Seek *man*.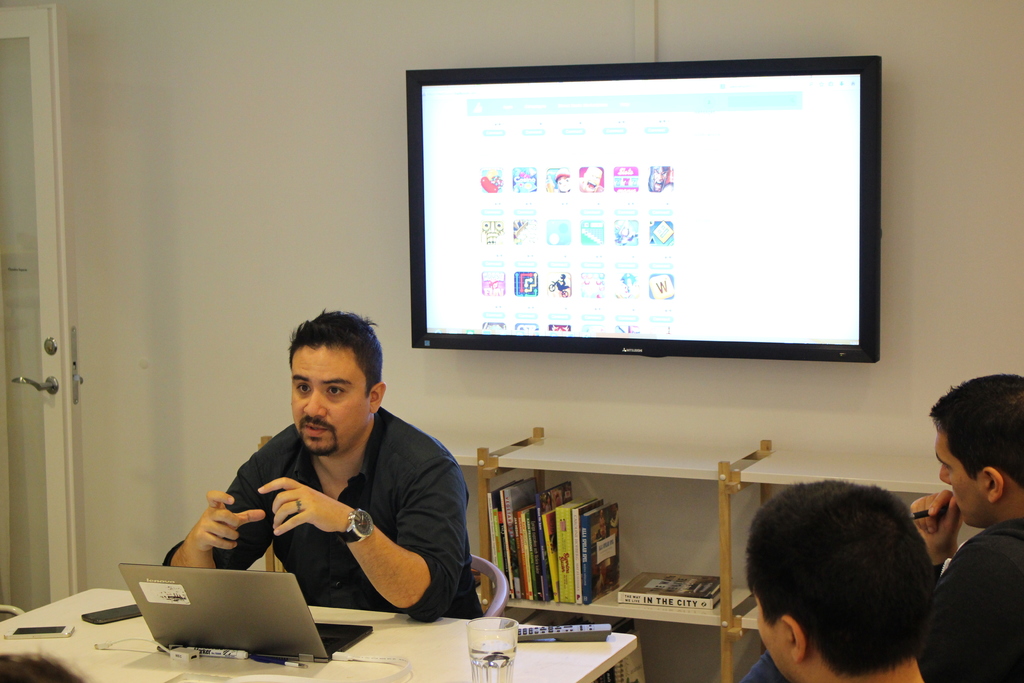
l=738, t=372, r=1023, b=682.
